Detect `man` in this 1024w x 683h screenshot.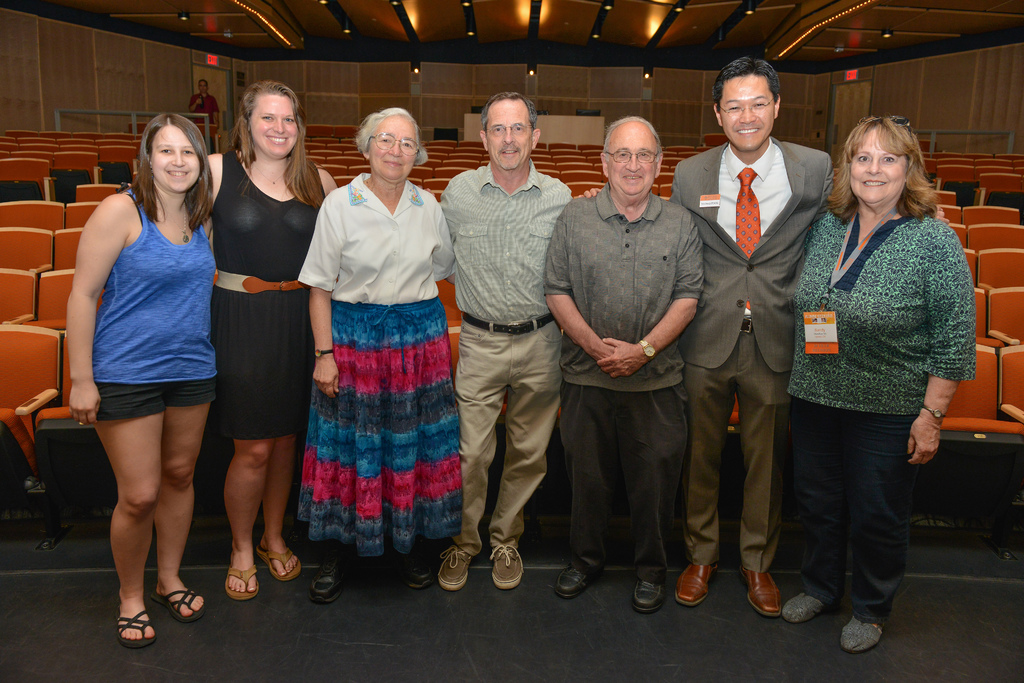
Detection: box(545, 115, 706, 611).
